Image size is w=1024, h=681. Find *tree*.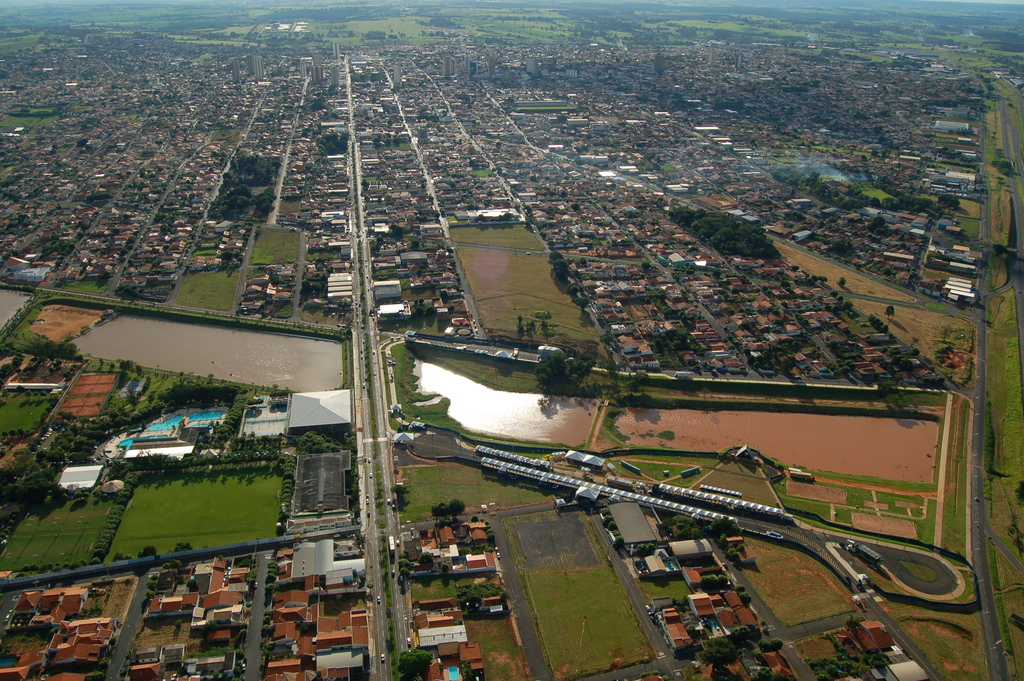
<bbox>534, 345, 601, 395</bbox>.
